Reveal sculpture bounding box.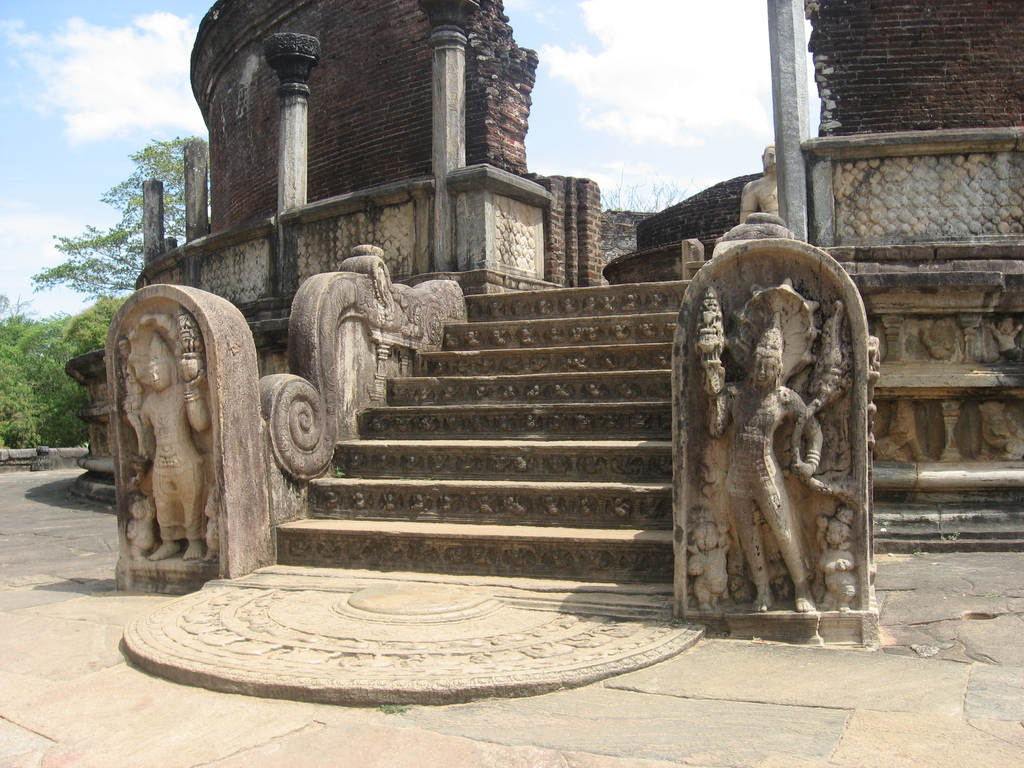
Revealed: (602,353,616,370).
